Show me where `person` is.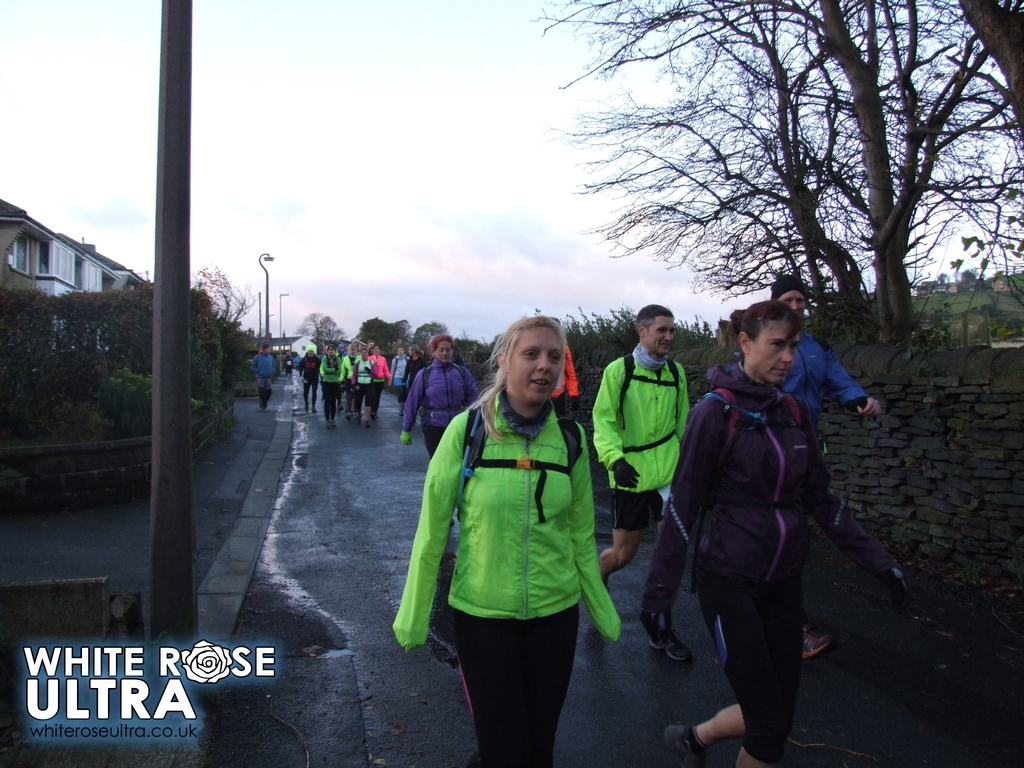
`person` is at (636, 298, 911, 767).
